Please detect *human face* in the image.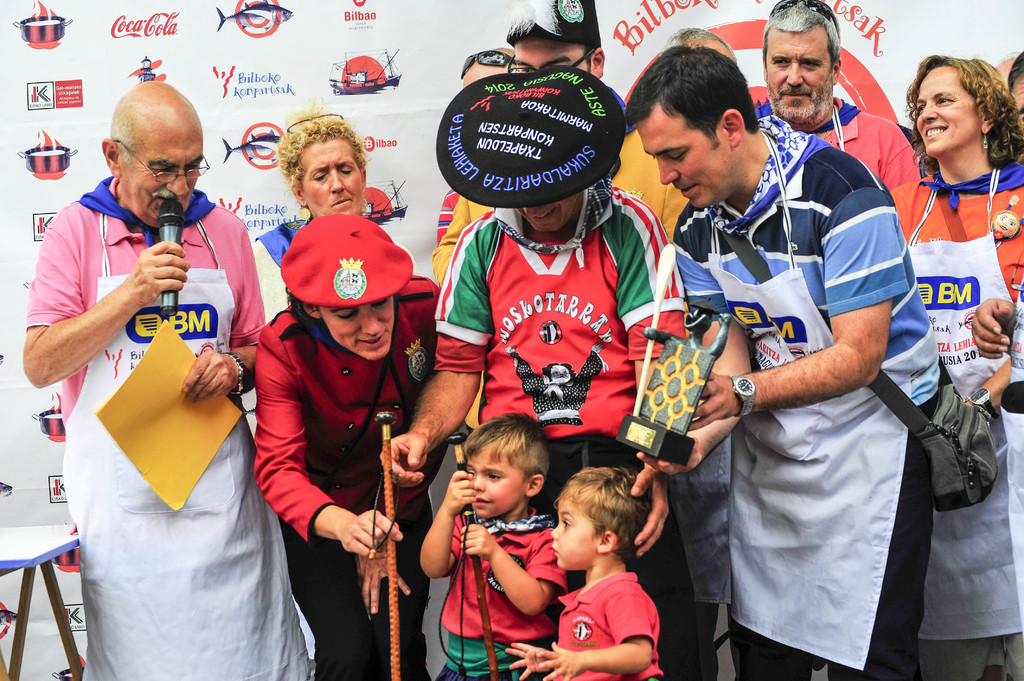
region(301, 137, 362, 221).
